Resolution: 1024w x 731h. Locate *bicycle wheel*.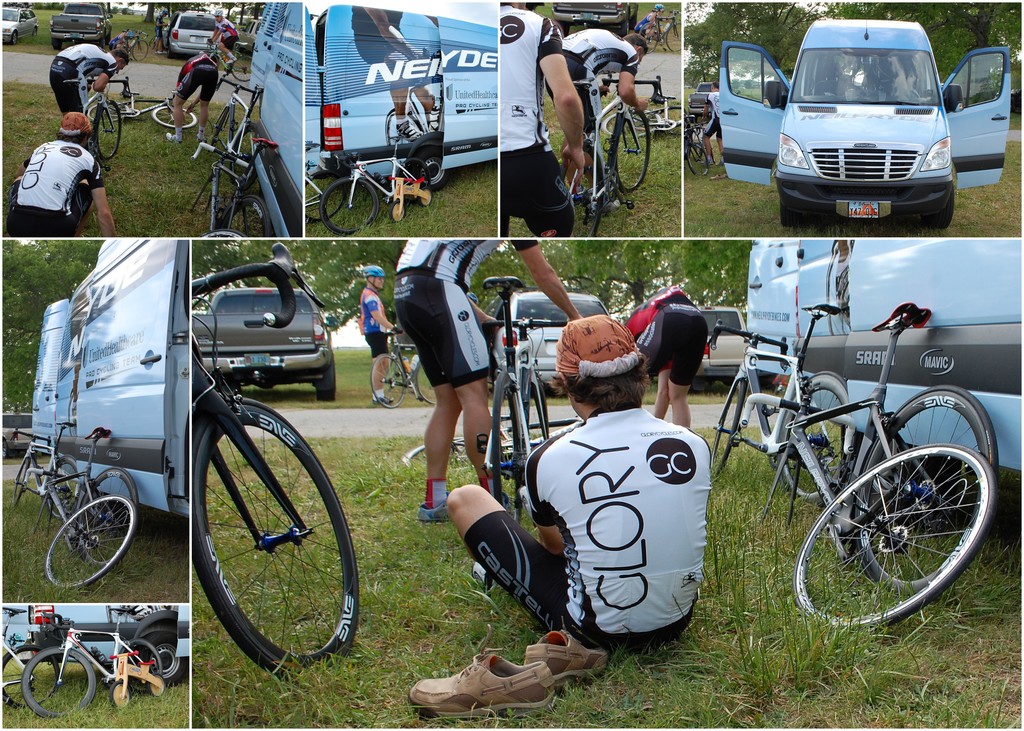
19 648 94 720.
